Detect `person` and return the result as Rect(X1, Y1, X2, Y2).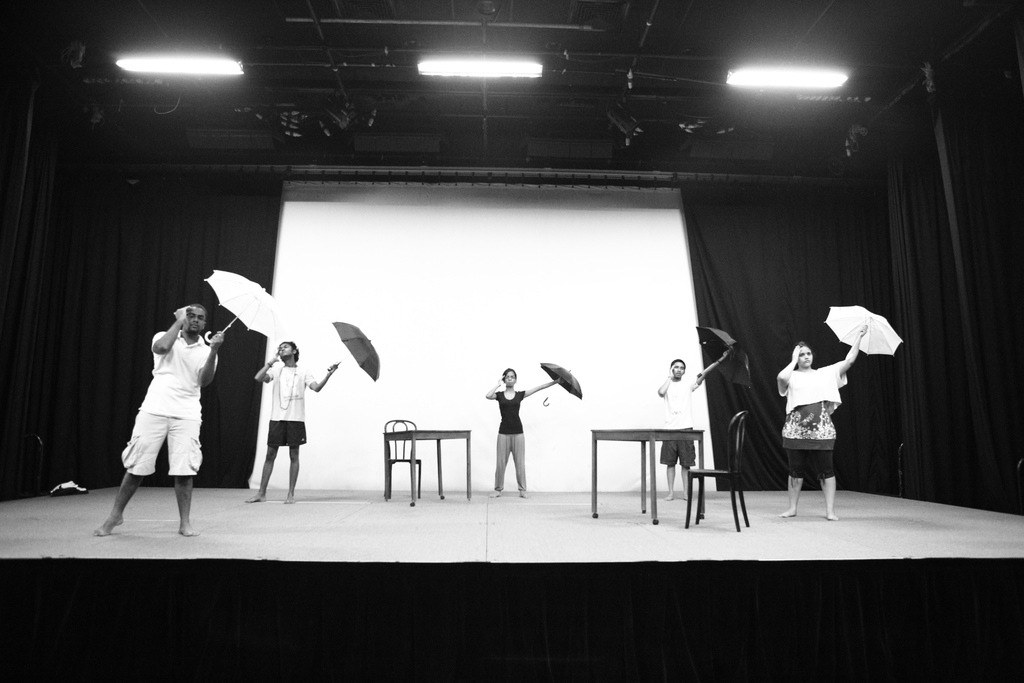
Rect(249, 339, 344, 507).
